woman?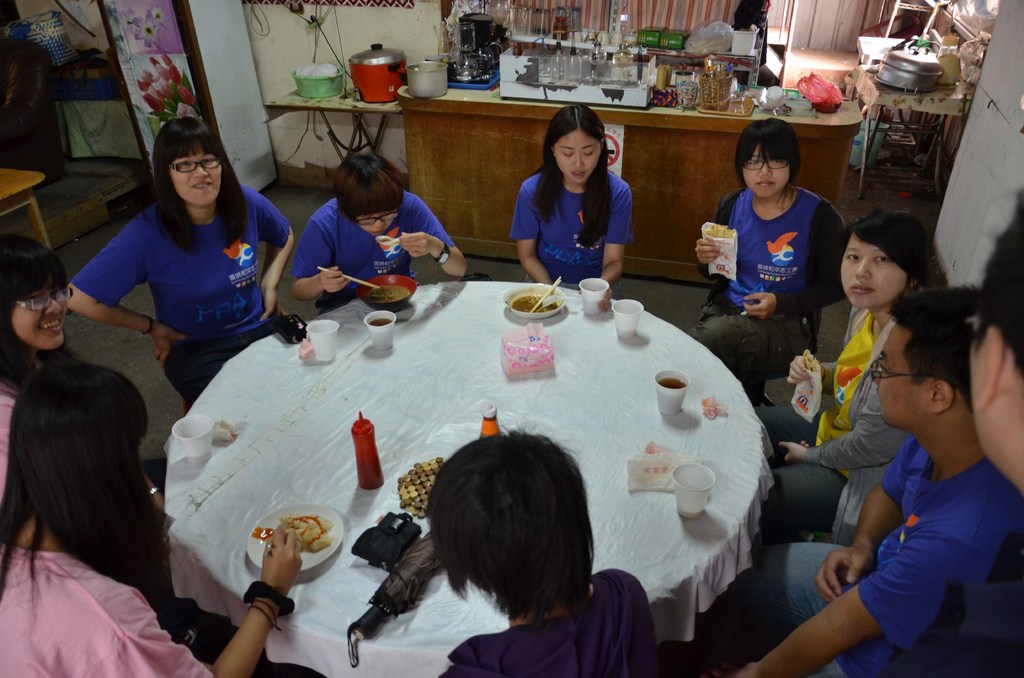
[753, 211, 950, 547]
